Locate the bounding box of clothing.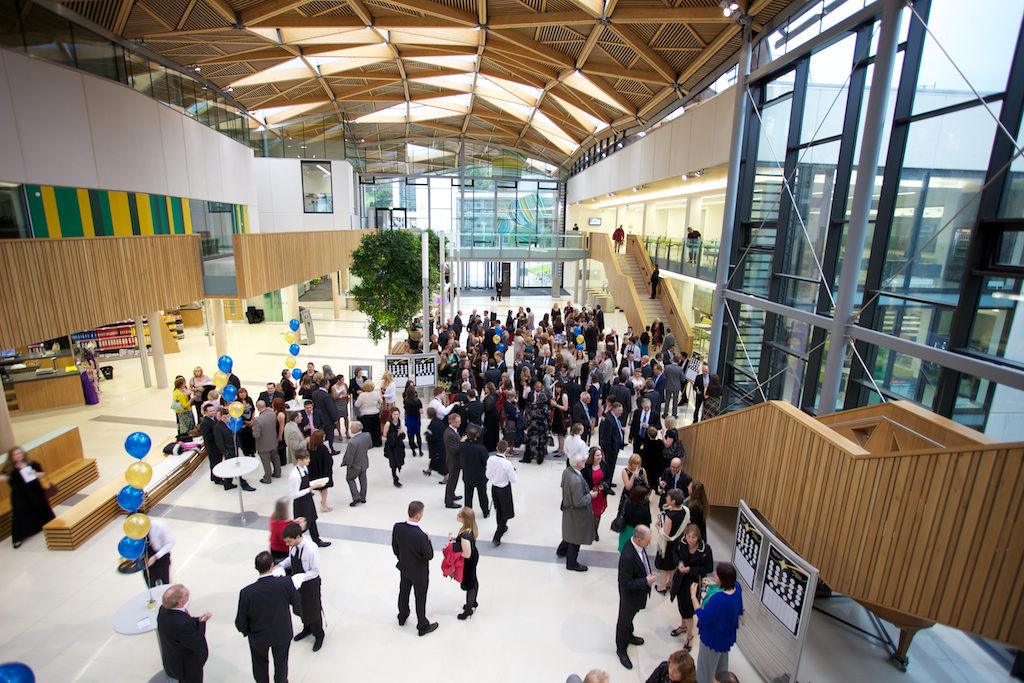
Bounding box: detection(482, 393, 502, 450).
